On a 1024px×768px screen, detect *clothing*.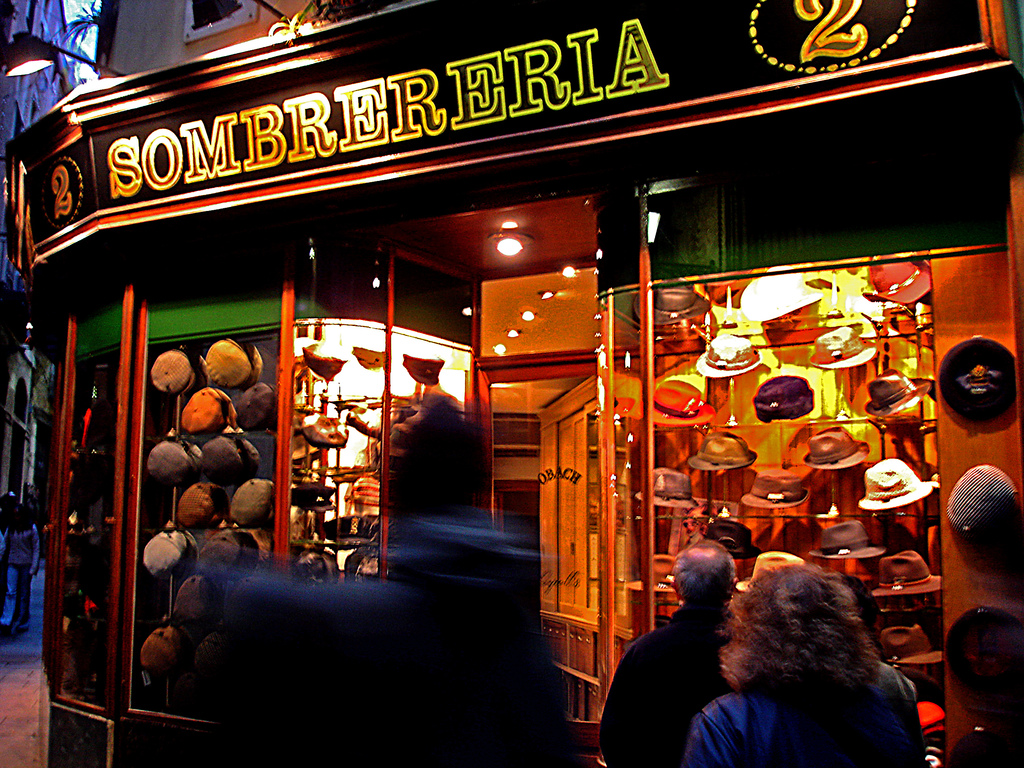
detection(685, 680, 916, 767).
